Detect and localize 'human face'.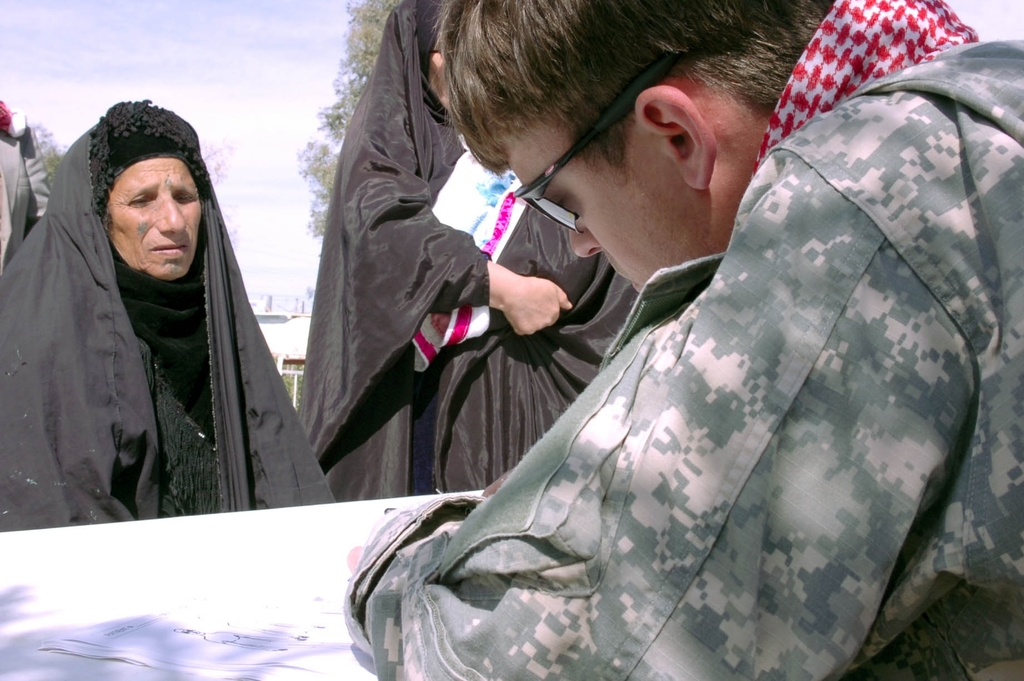
Localized at 515:138:708:290.
